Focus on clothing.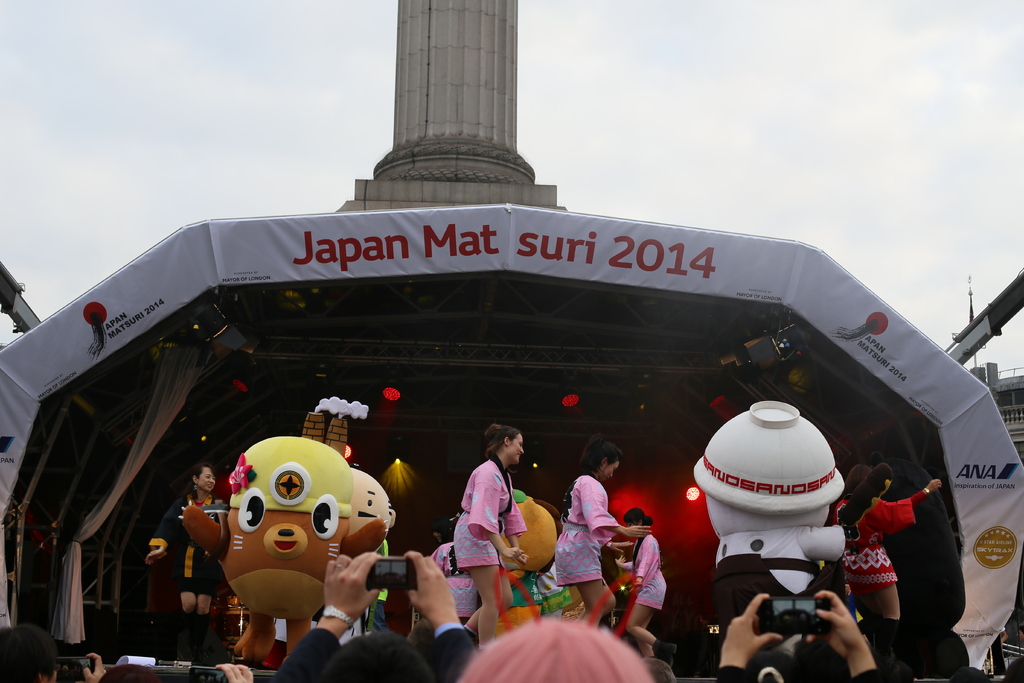
Focused at left=625, top=531, right=669, bottom=610.
